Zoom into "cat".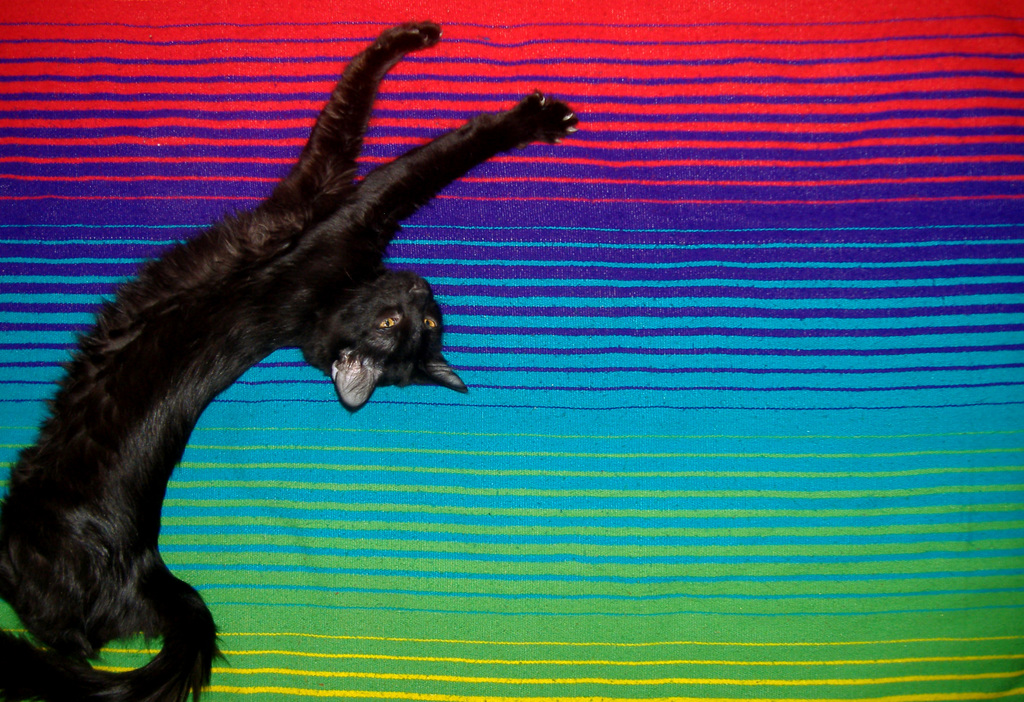
Zoom target: box(0, 17, 586, 701).
